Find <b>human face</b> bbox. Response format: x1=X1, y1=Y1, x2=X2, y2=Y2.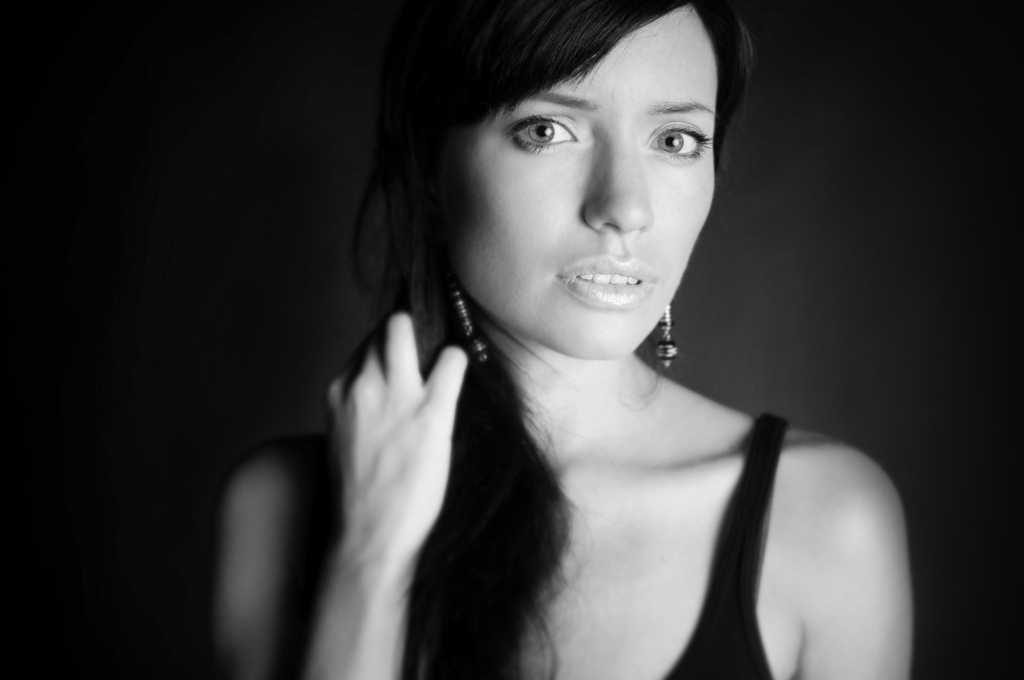
x1=435, y1=1, x2=713, y2=355.
